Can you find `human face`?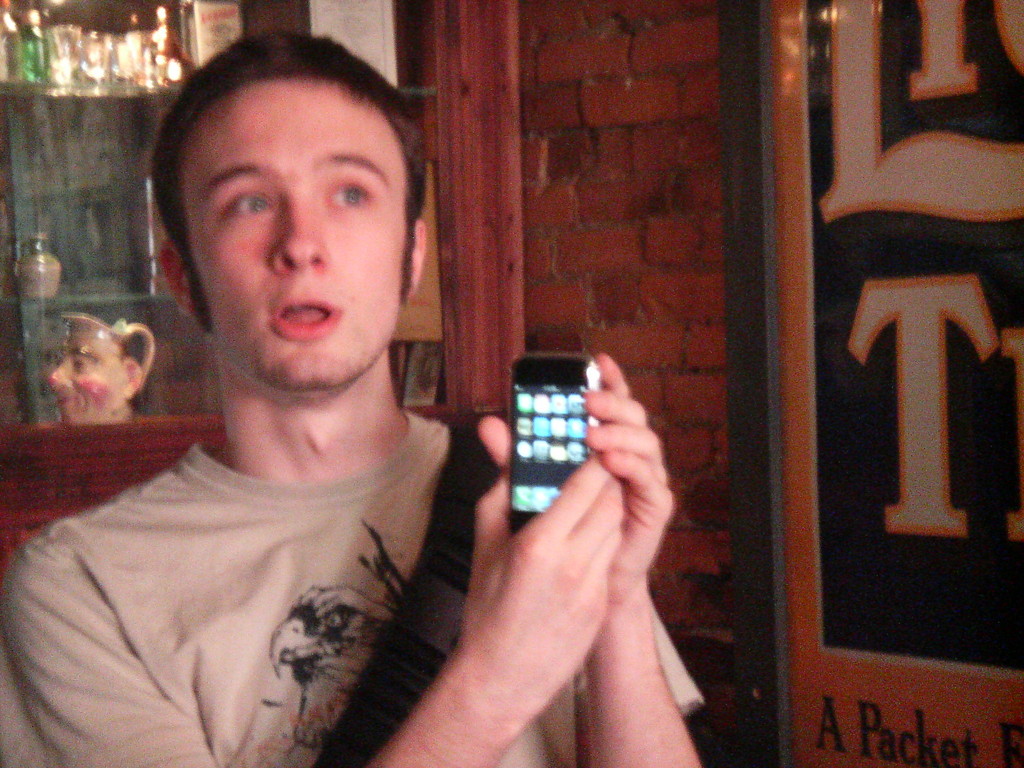
Yes, bounding box: bbox(179, 74, 408, 387).
